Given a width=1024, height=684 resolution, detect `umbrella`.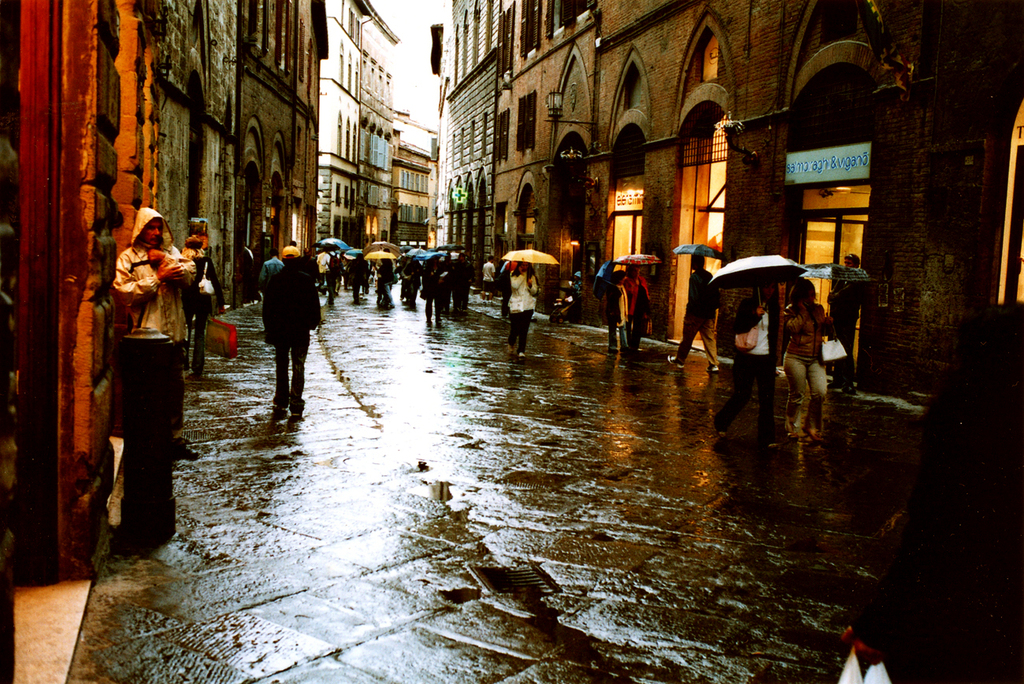
Rect(499, 249, 557, 283).
